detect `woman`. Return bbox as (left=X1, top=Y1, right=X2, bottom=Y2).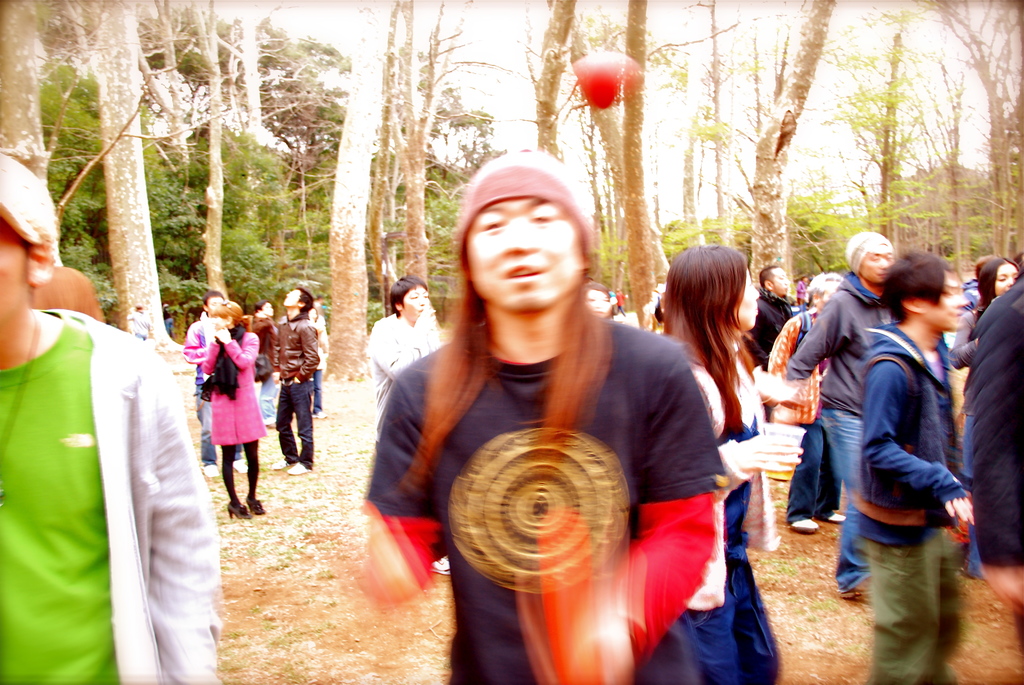
(left=662, top=248, right=802, bottom=684).
